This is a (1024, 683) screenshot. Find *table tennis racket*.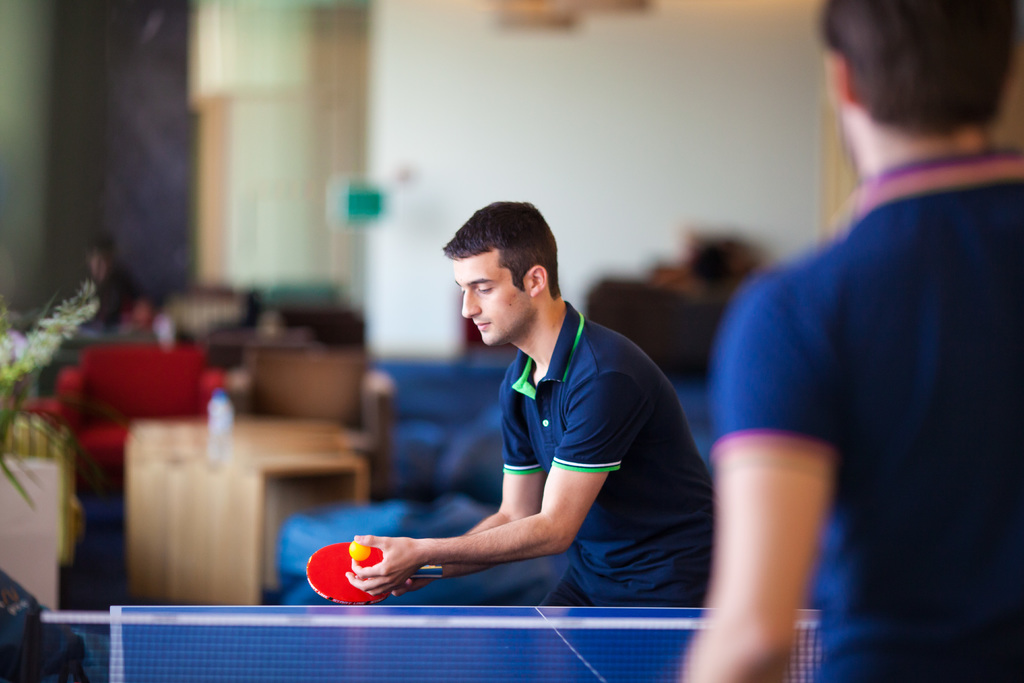
Bounding box: pyautogui.locateOnScreen(304, 541, 442, 602).
